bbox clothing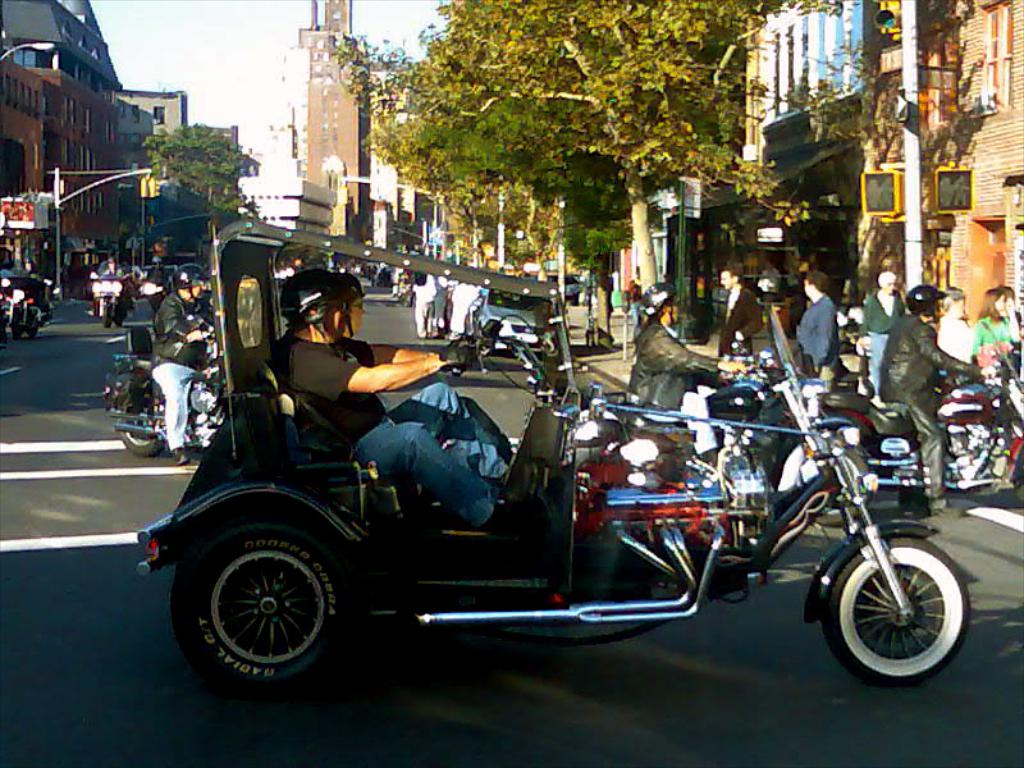
box=[933, 316, 972, 370]
